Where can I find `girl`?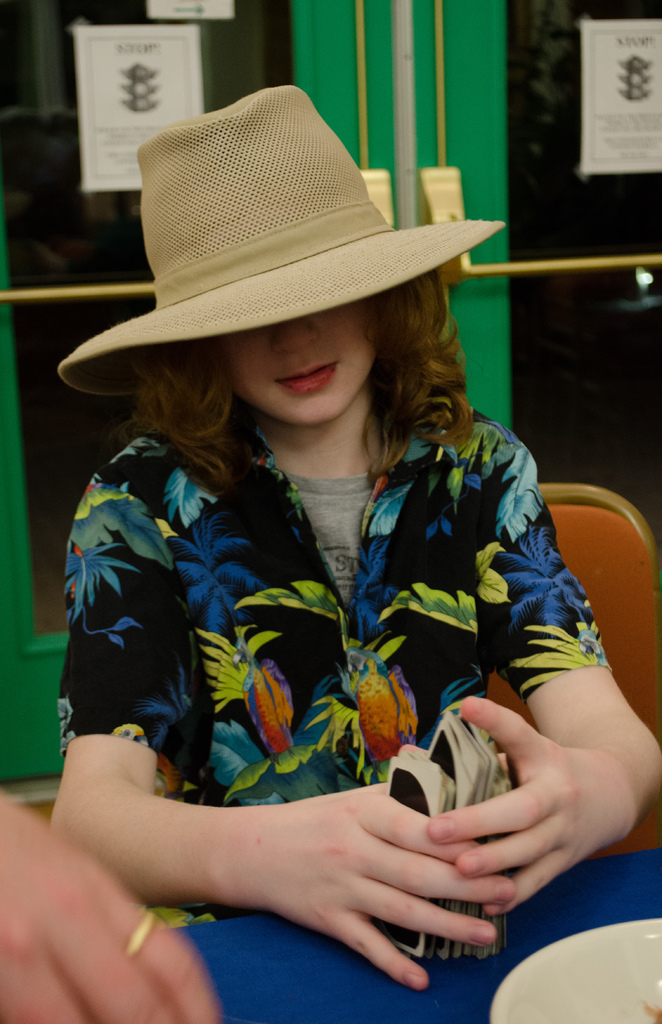
You can find it at {"x1": 49, "y1": 81, "x2": 661, "y2": 1023}.
